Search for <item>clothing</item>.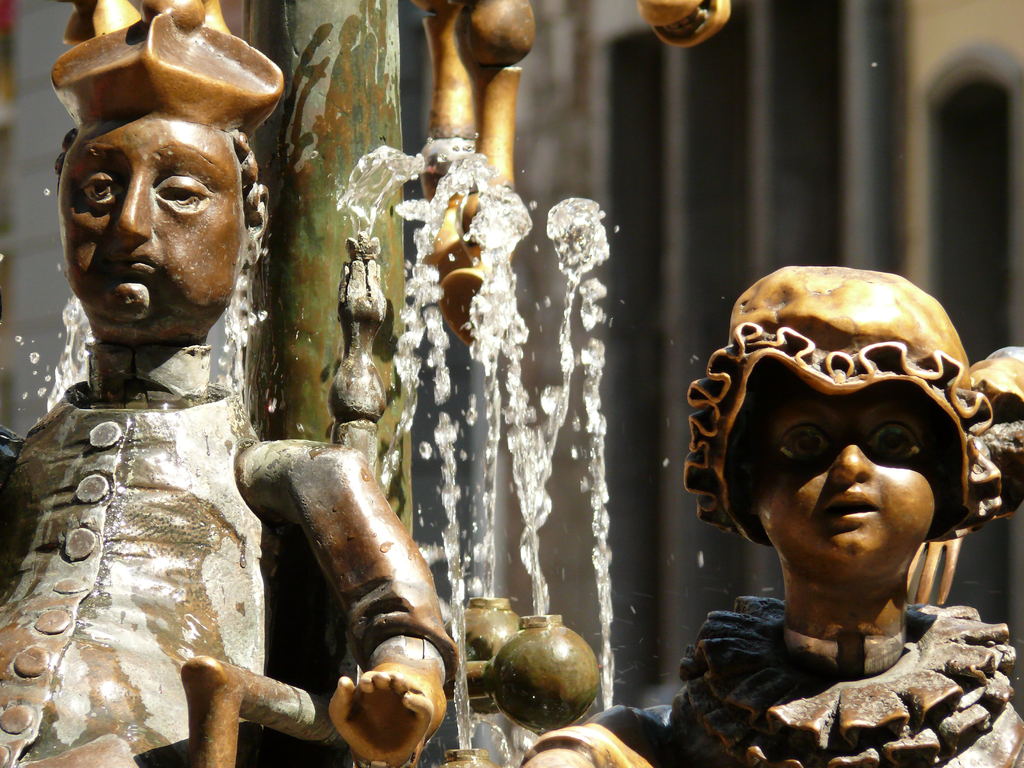
Found at 0:345:262:767.
